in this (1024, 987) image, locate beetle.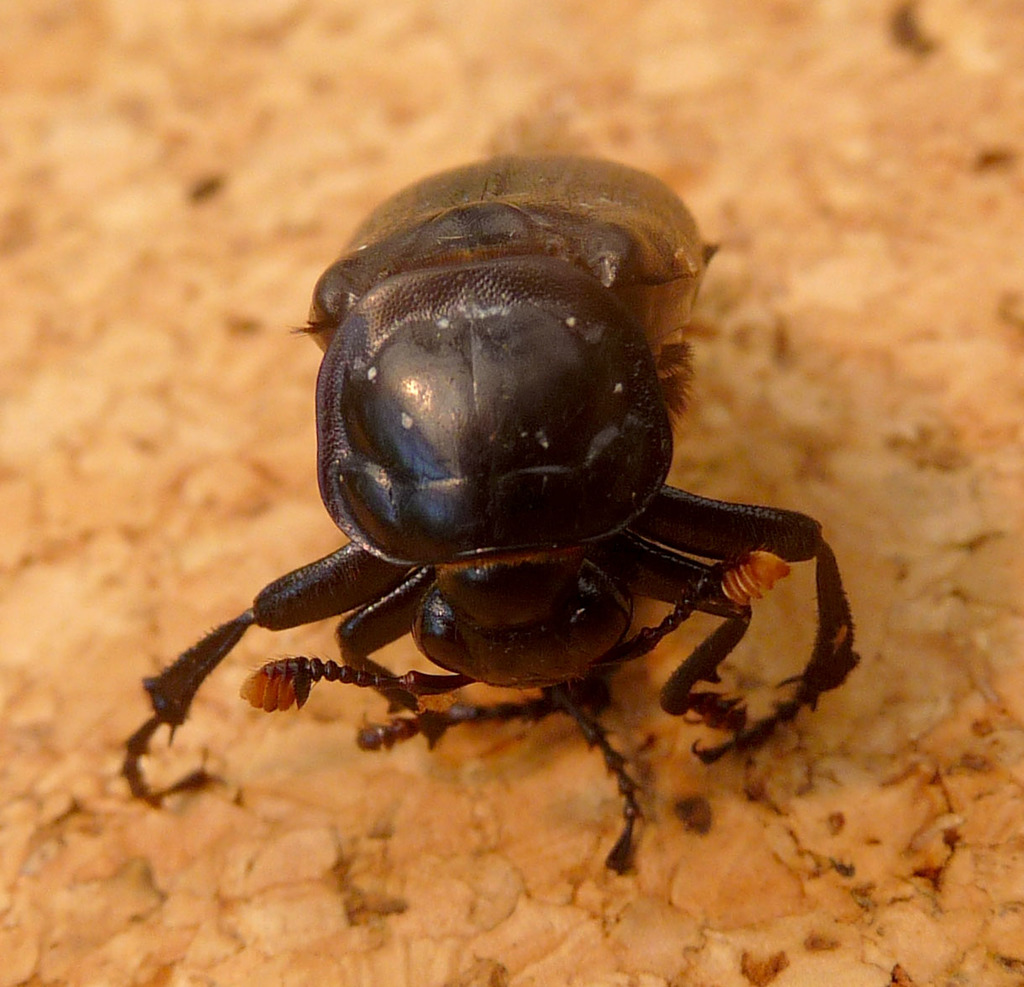
Bounding box: <region>109, 163, 894, 895</region>.
